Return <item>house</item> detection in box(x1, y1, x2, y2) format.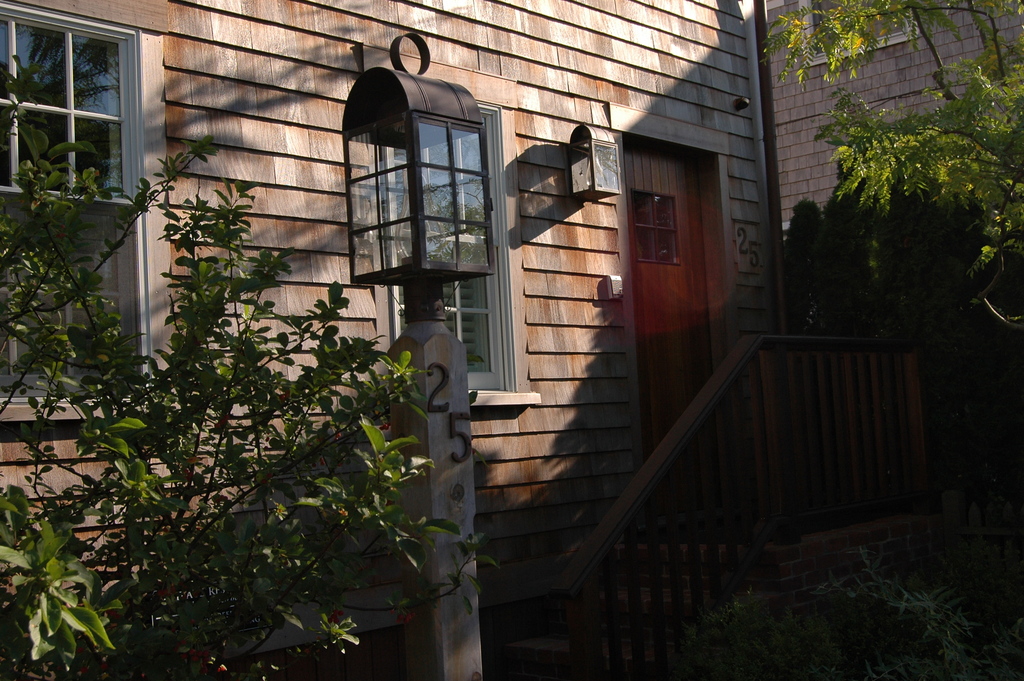
box(0, 0, 1023, 680).
